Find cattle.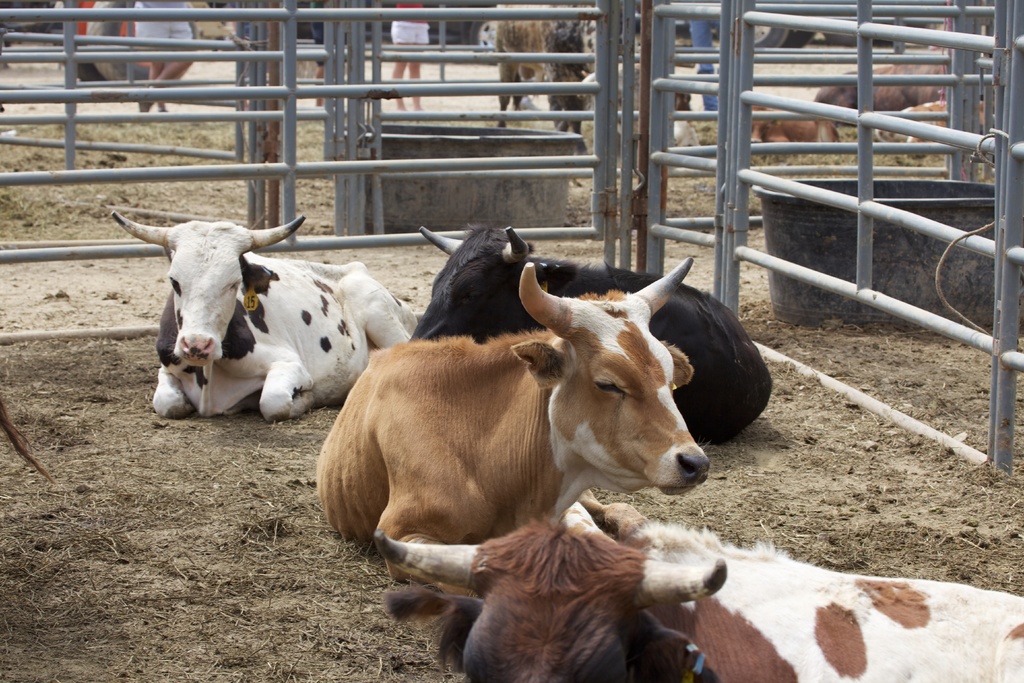
bbox(109, 212, 396, 441).
